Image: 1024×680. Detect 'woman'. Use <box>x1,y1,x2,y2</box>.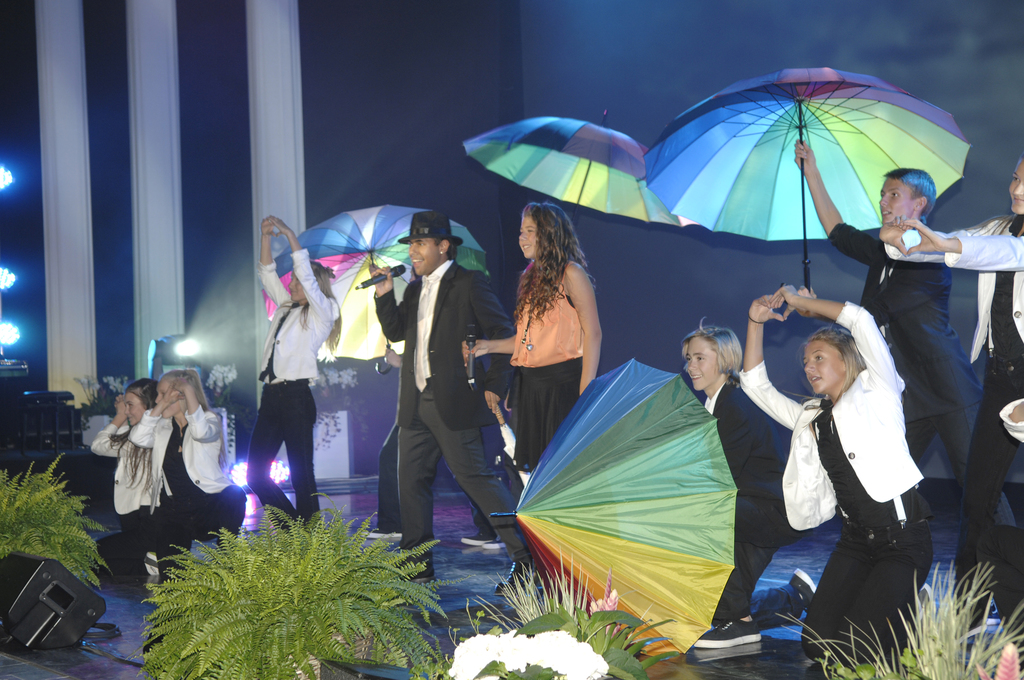
<box>122,368,248,592</box>.
